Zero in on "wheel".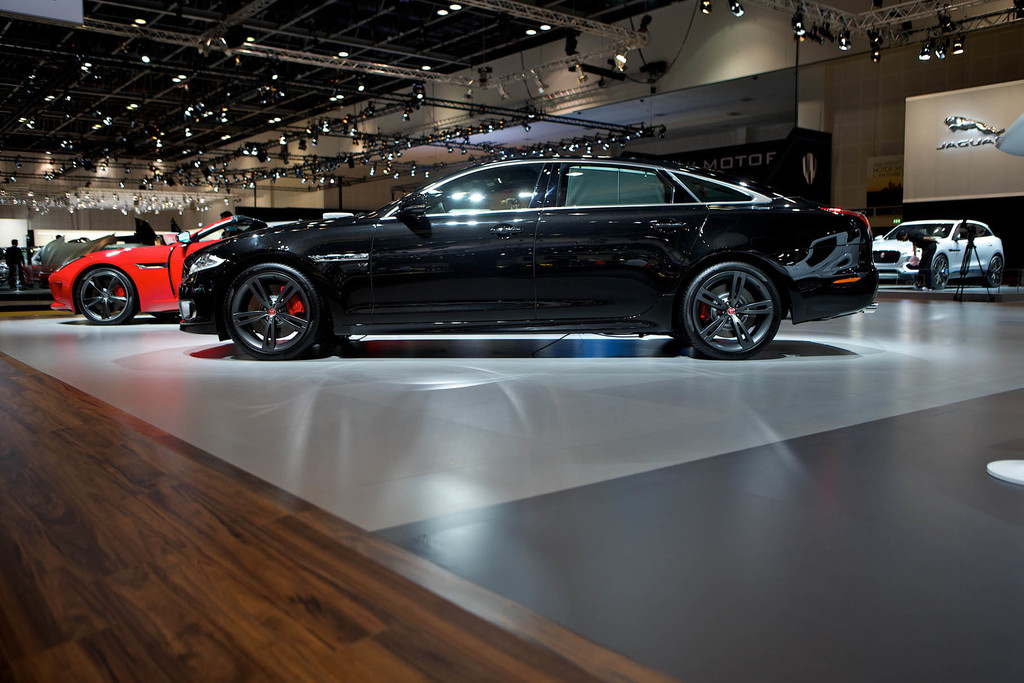
Zeroed in: pyautogui.locateOnScreen(986, 255, 1007, 287).
